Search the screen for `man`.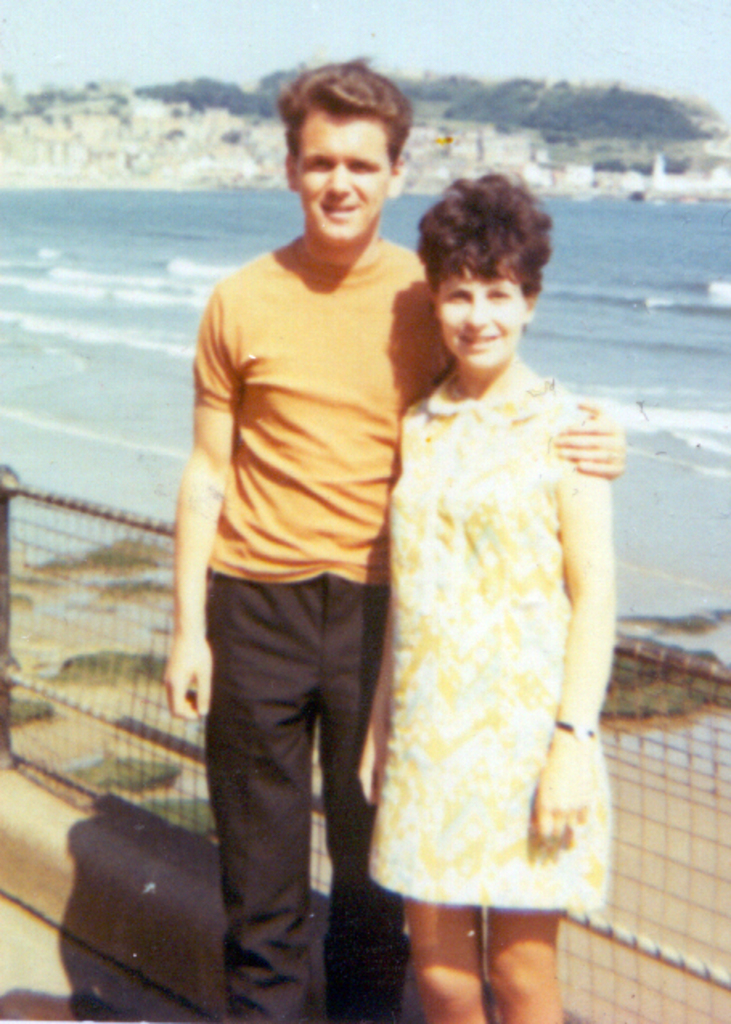
Found at <region>210, 74, 471, 878</region>.
